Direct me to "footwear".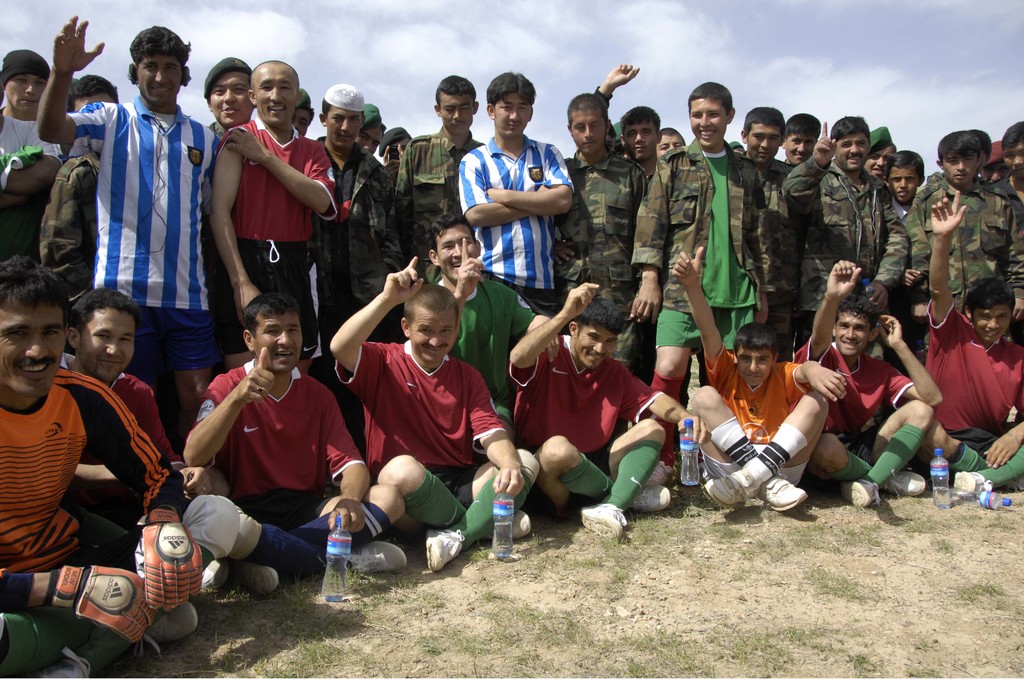
Direction: pyautogui.locateOnScreen(35, 648, 92, 679).
